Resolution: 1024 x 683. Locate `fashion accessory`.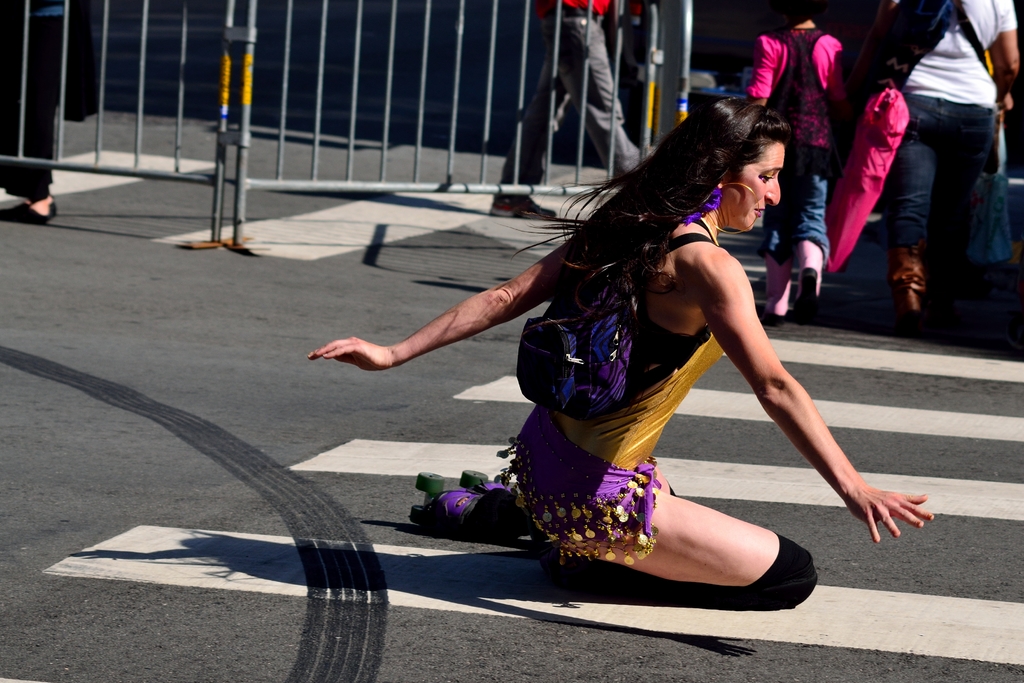
Rect(486, 195, 554, 220).
